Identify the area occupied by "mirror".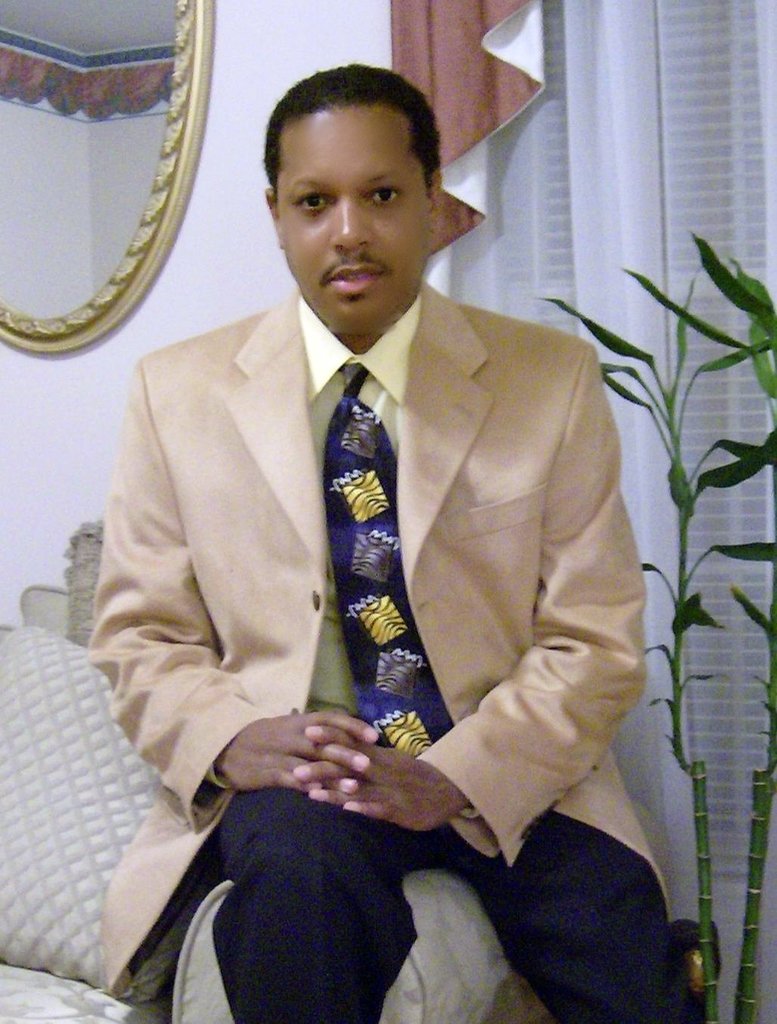
Area: x1=0 y1=1 x2=196 y2=333.
